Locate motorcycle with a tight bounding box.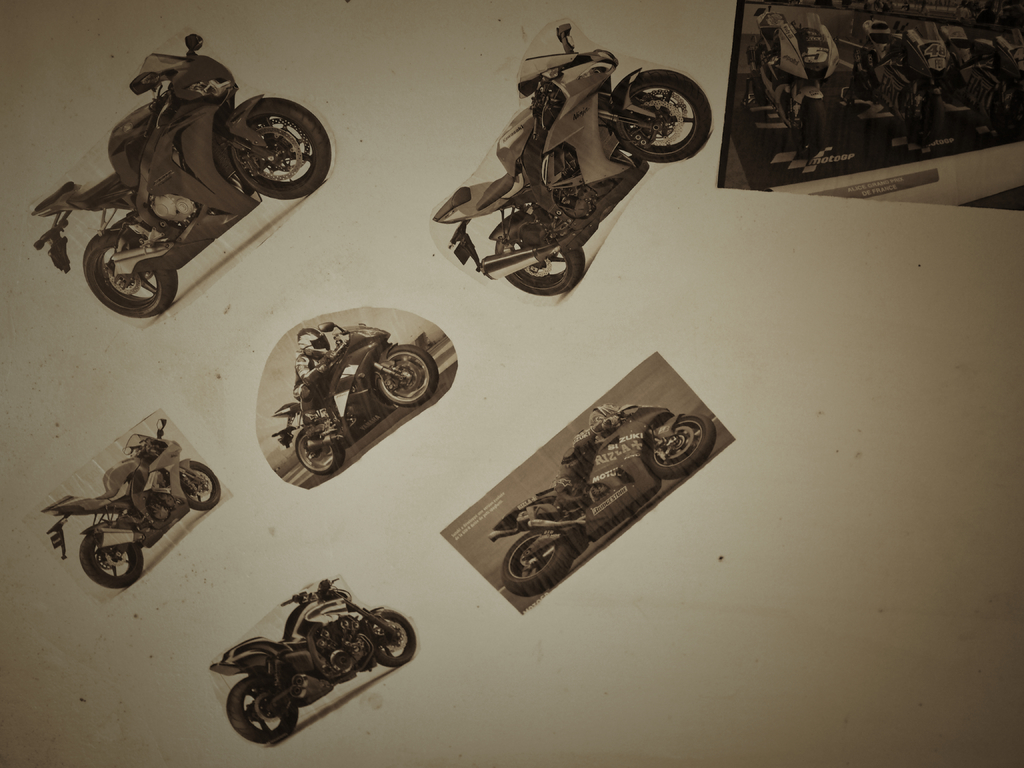
left=27, top=24, right=333, bottom=331.
